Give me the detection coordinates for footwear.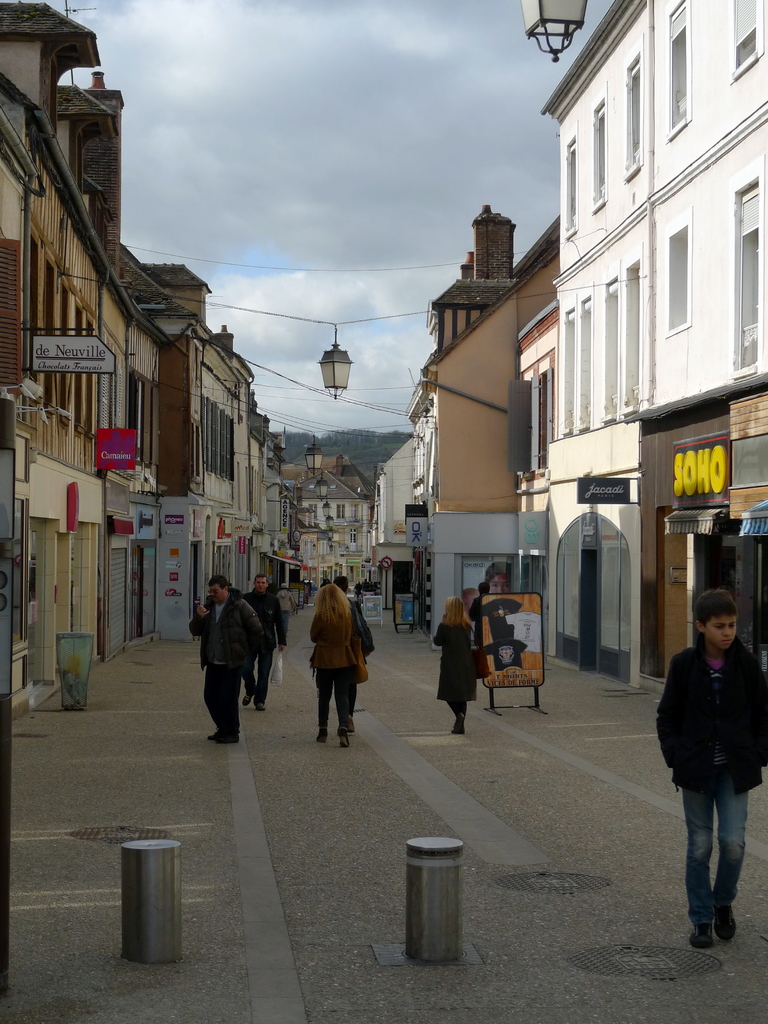
locate(255, 702, 269, 714).
